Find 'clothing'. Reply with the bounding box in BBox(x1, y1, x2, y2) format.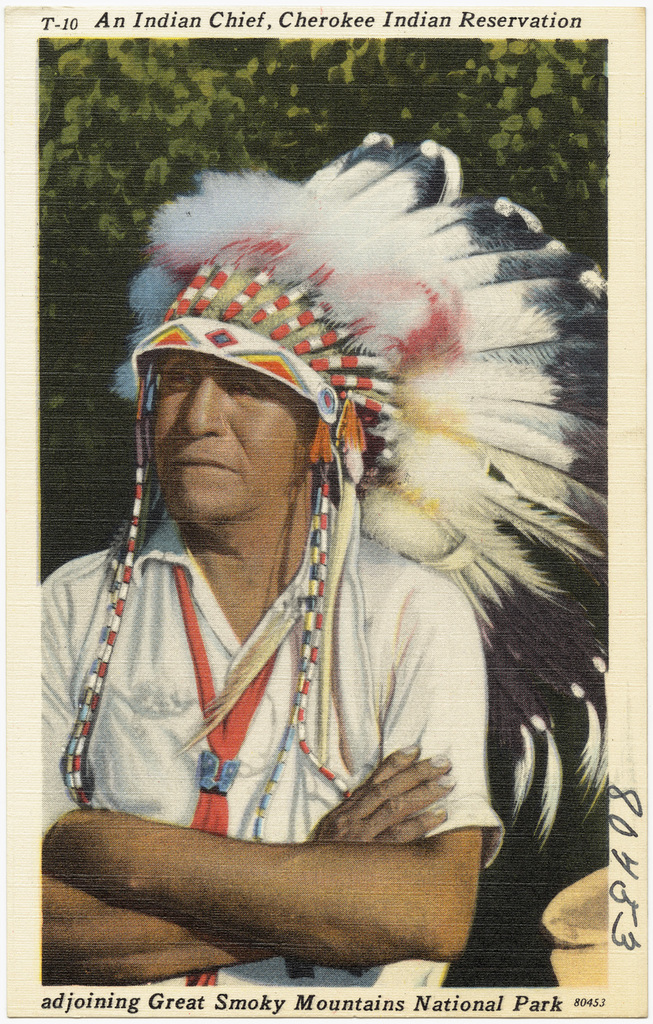
BBox(43, 186, 567, 967).
